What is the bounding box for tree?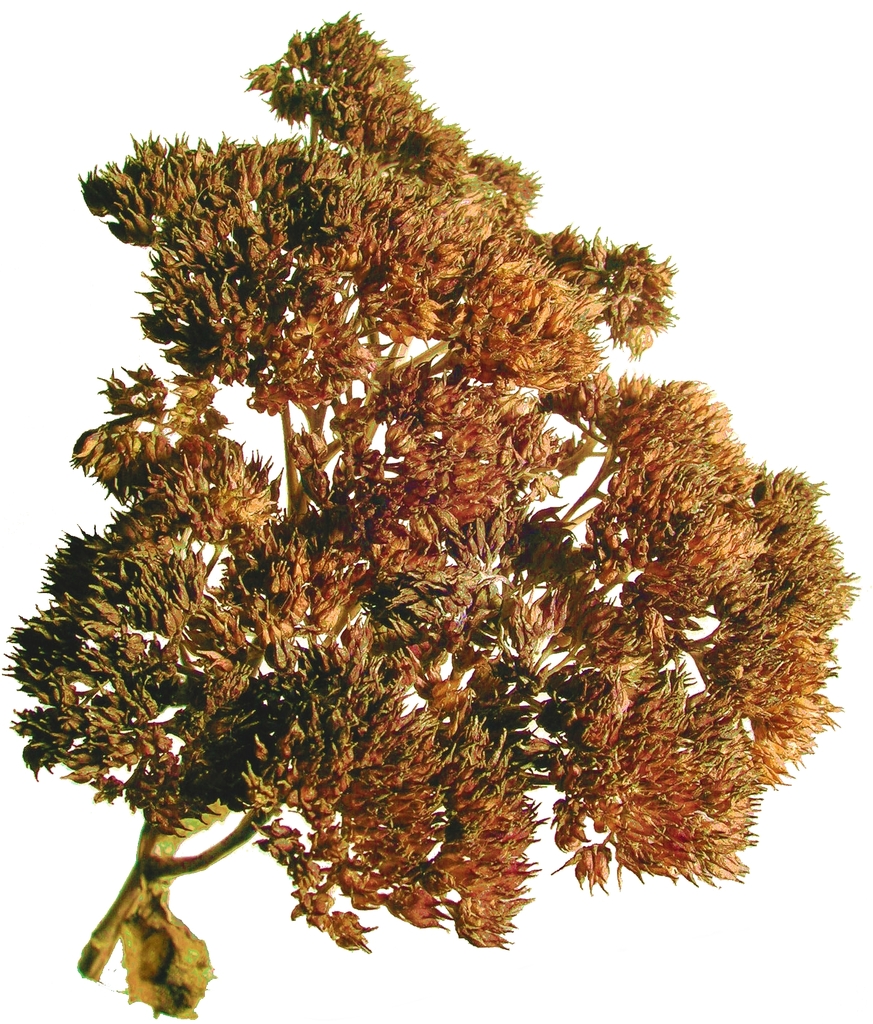
[x1=9, y1=19, x2=853, y2=1017].
